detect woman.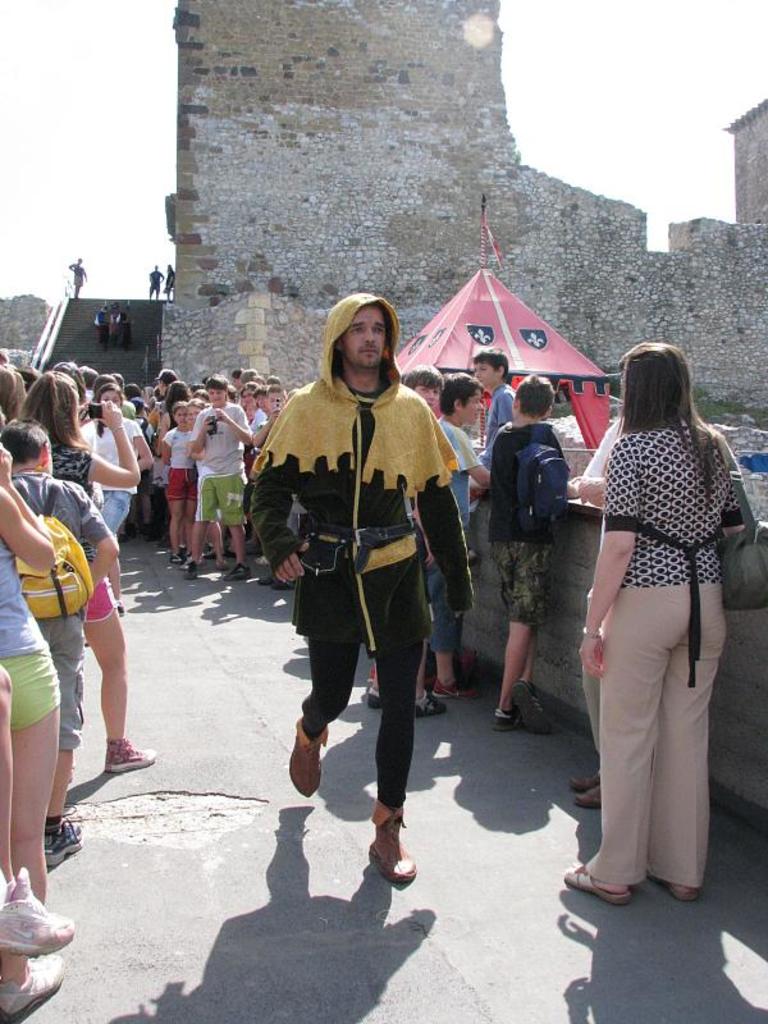
Detected at {"x1": 563, "y1": 314, "x2": 749, "y2": 918}.
